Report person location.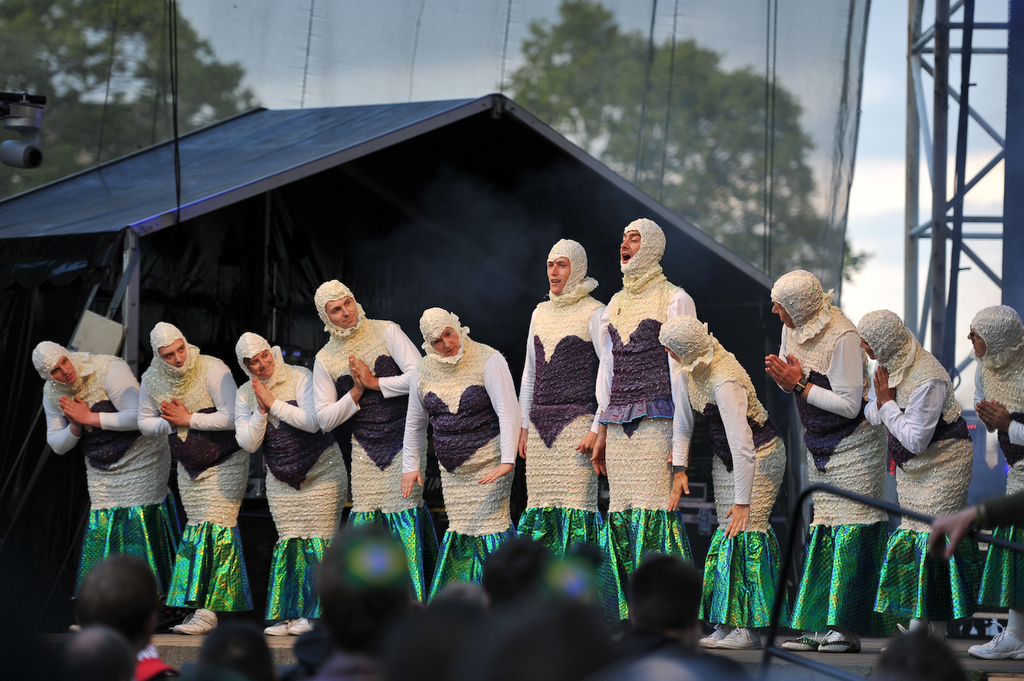
Report: 596, 218, 699, 626.
